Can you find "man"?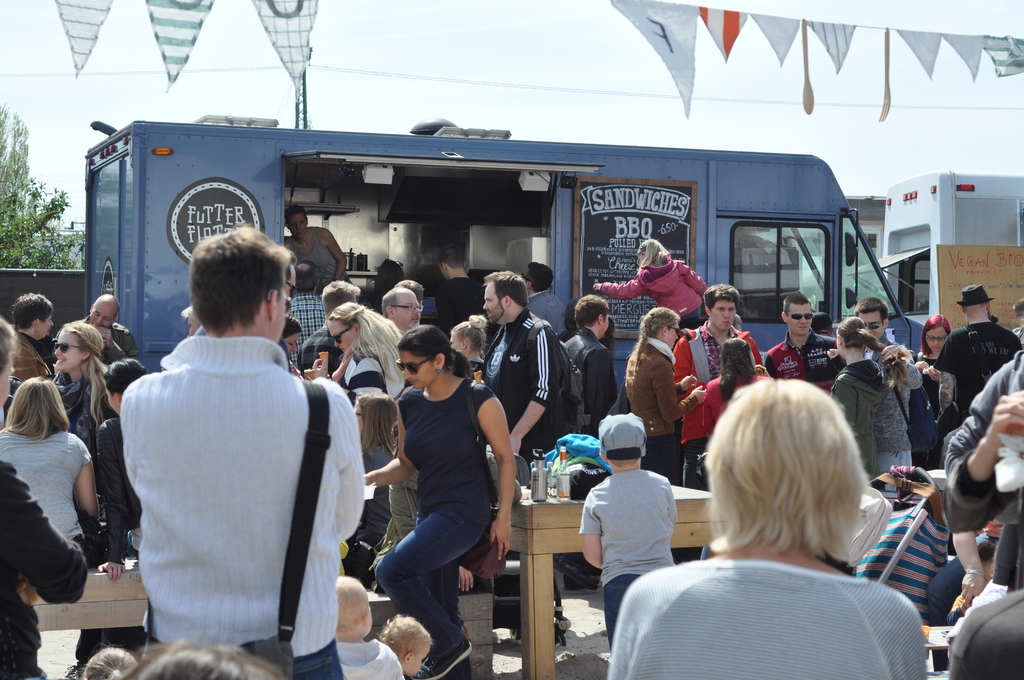
Yes, bounding box: bbox=(370, 280, 428, 359).
